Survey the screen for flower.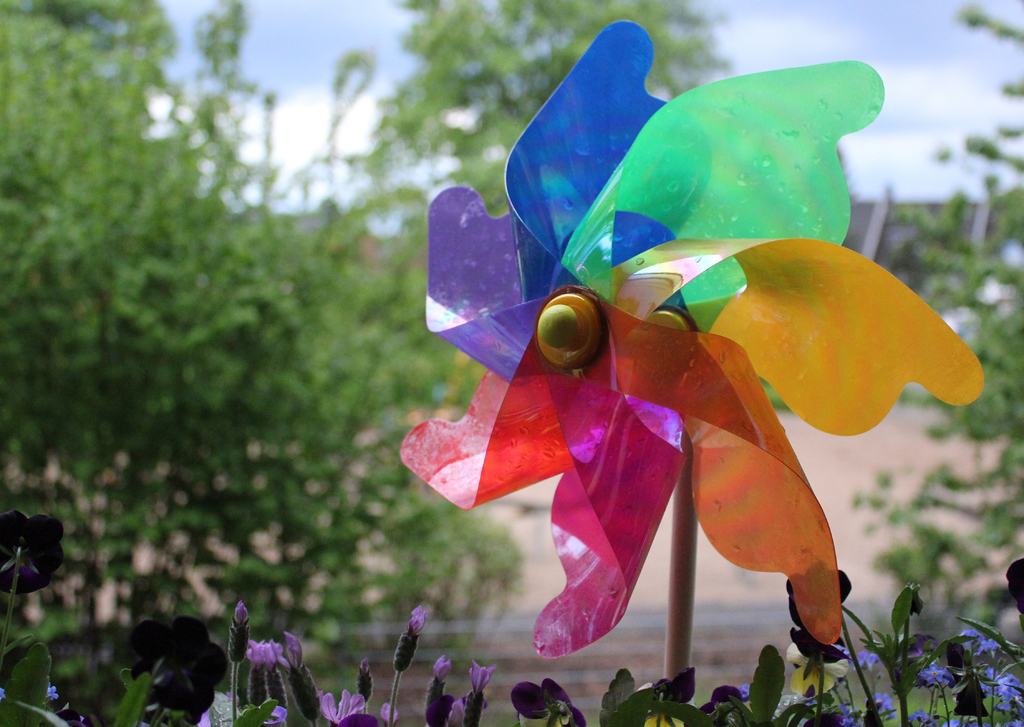
Survey found: 36:683:56:711.
